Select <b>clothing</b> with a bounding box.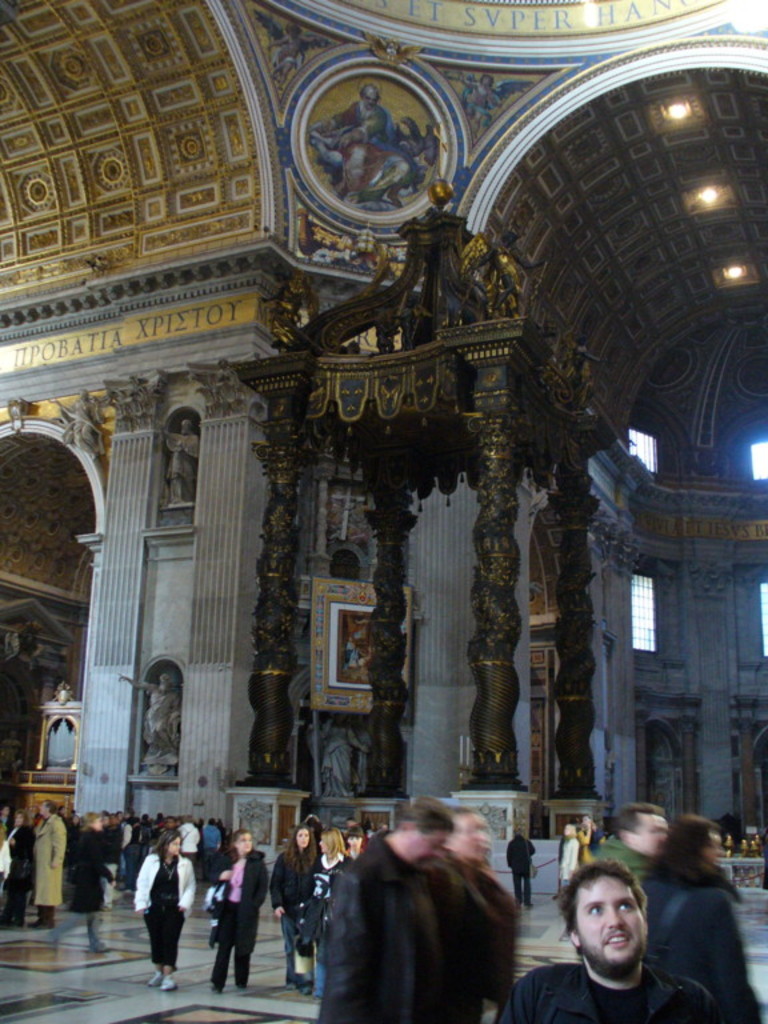
box(25, 812, 61, 912).
